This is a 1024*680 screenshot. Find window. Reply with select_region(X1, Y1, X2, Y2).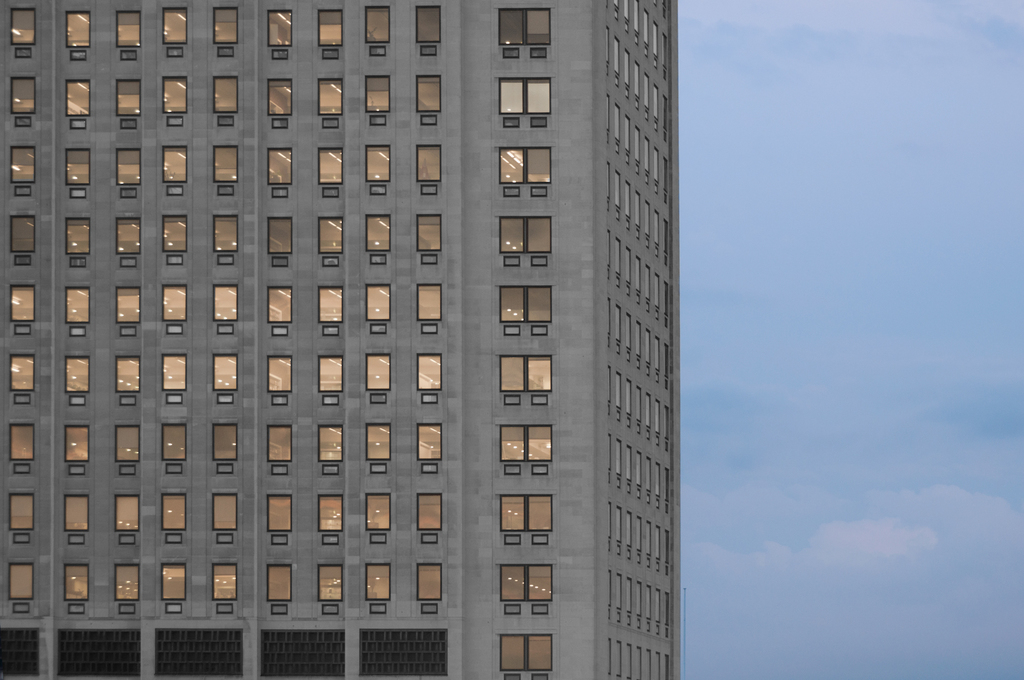
select_region(362, 0, 396, 61).
